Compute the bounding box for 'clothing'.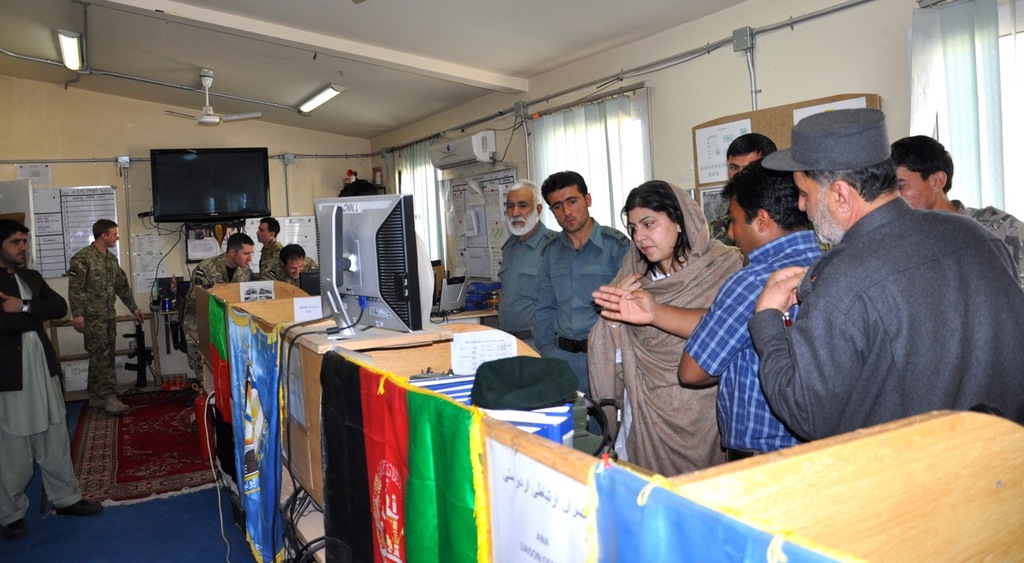
left=586, top=186, right=749, bottom=480.
